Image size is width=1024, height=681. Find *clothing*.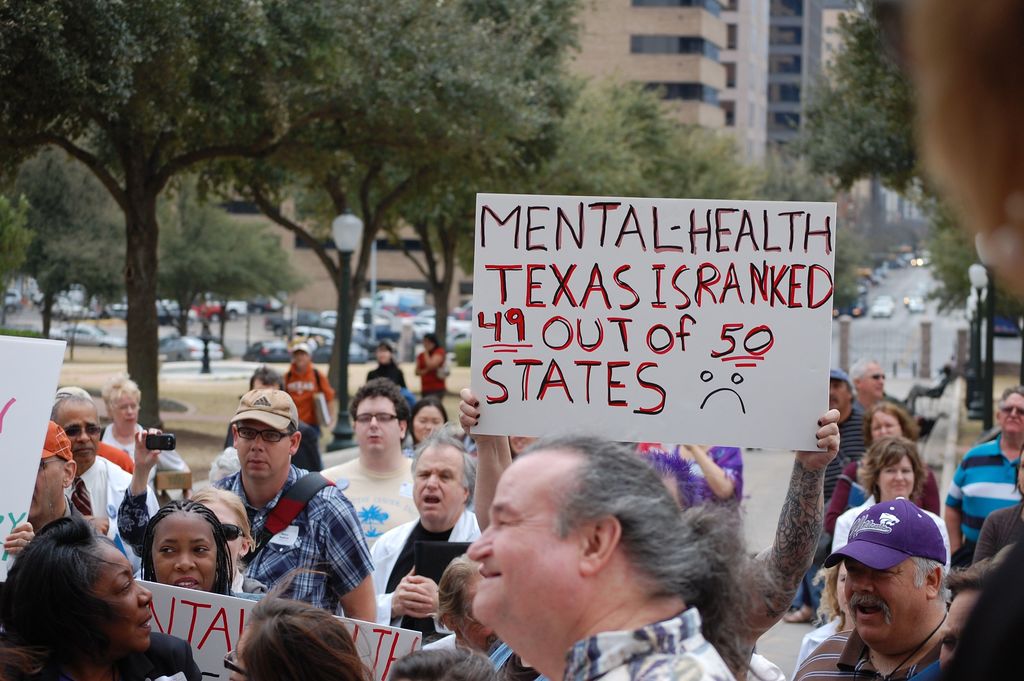
66/456/166/577.
